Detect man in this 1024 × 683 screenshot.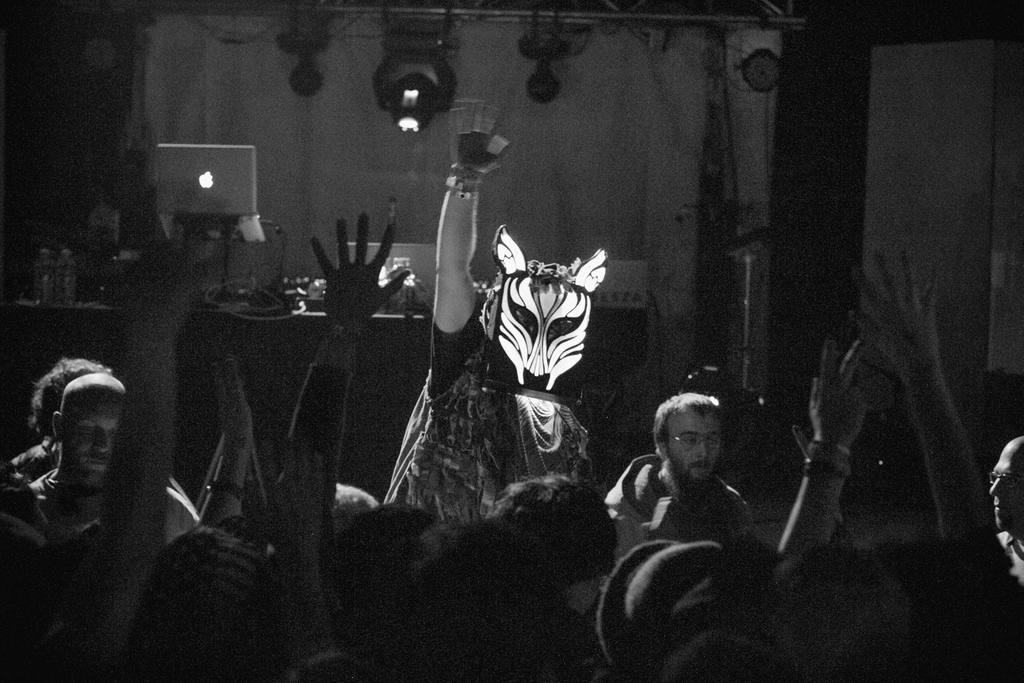
Detection: region(604, 393, 756, 555).
